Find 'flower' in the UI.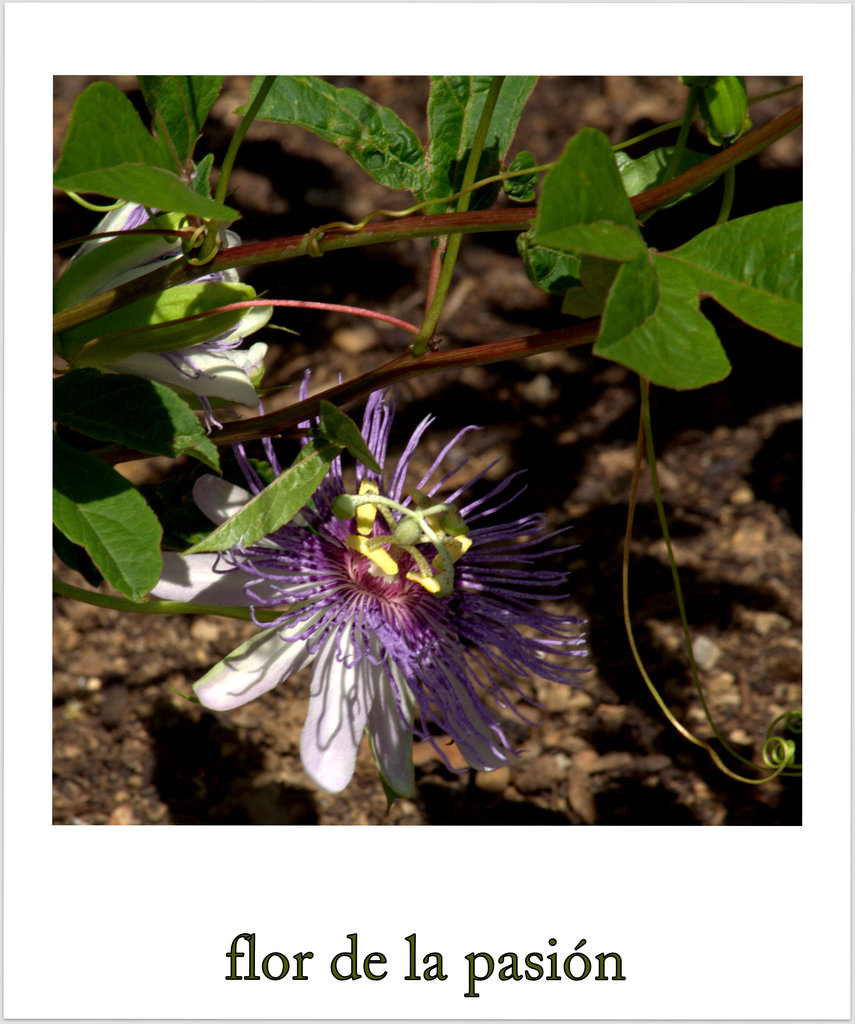
UI element at bbox=[70, 154, 268, 438].
